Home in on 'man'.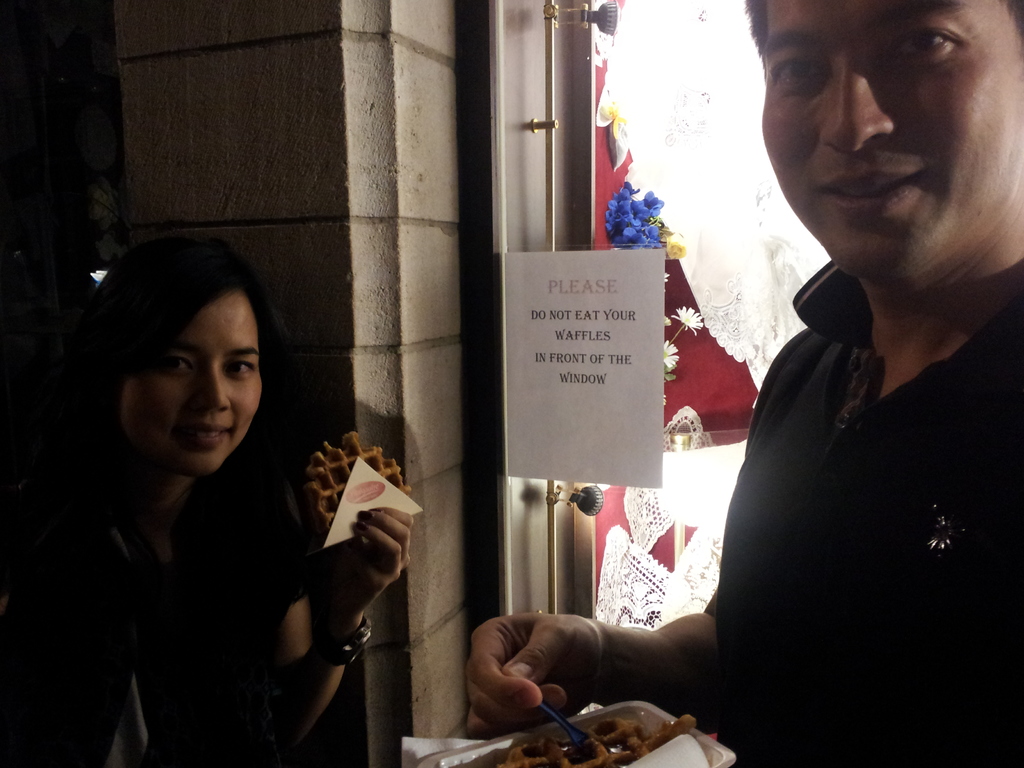
Homed in at (467,0,1023,764).
